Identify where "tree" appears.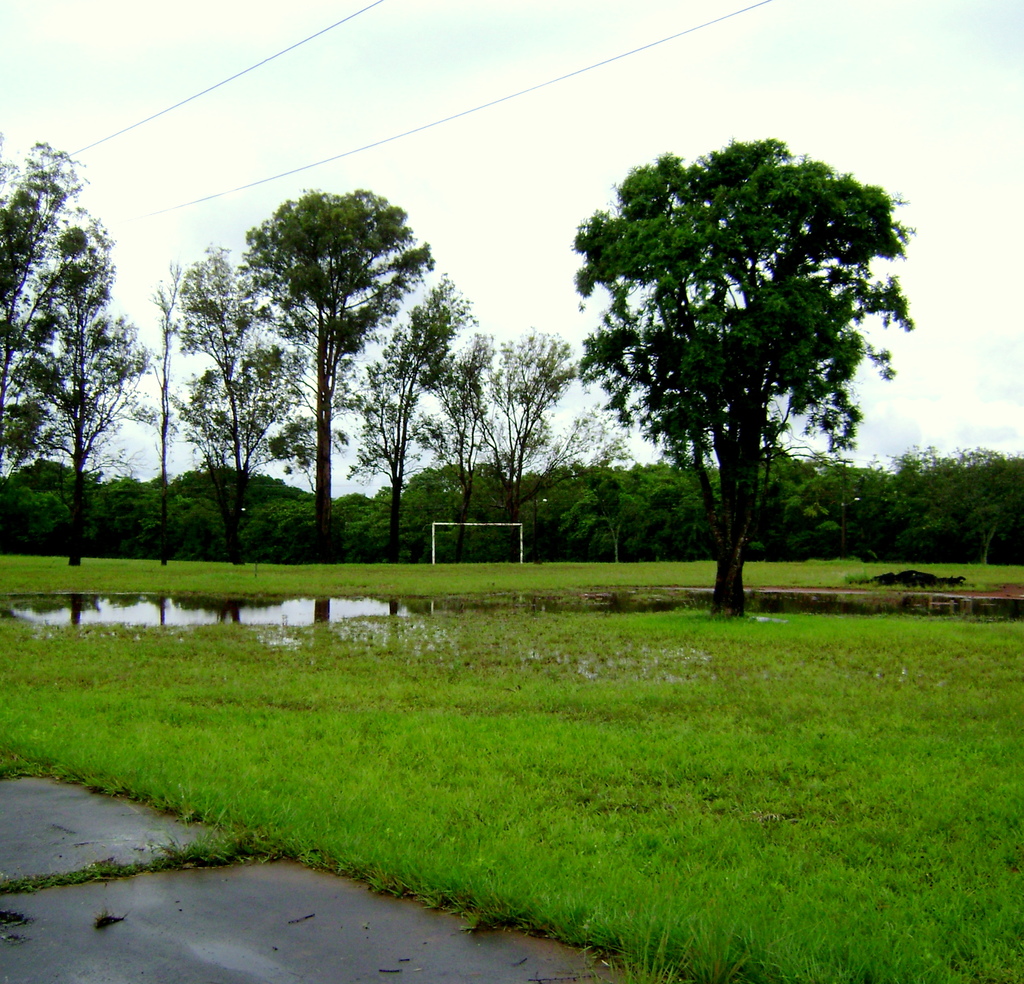
Appears at bbox=[420, 327, 495, 563].
